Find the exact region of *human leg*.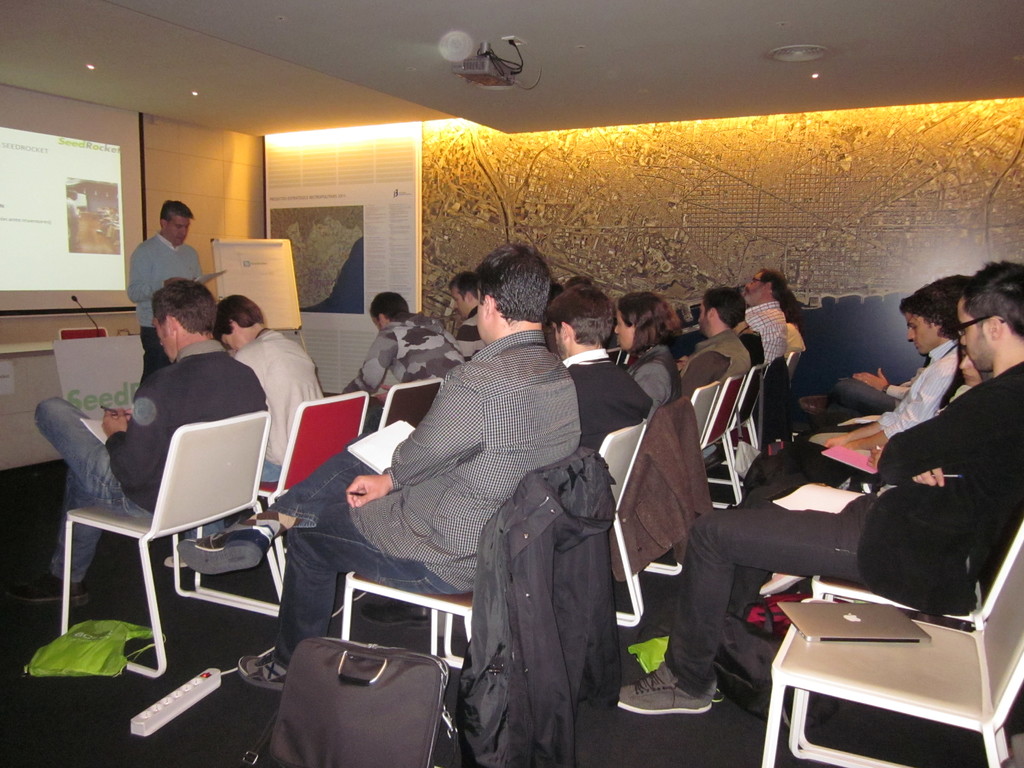
Exact region: bbox(614, 507, 863, 717).
